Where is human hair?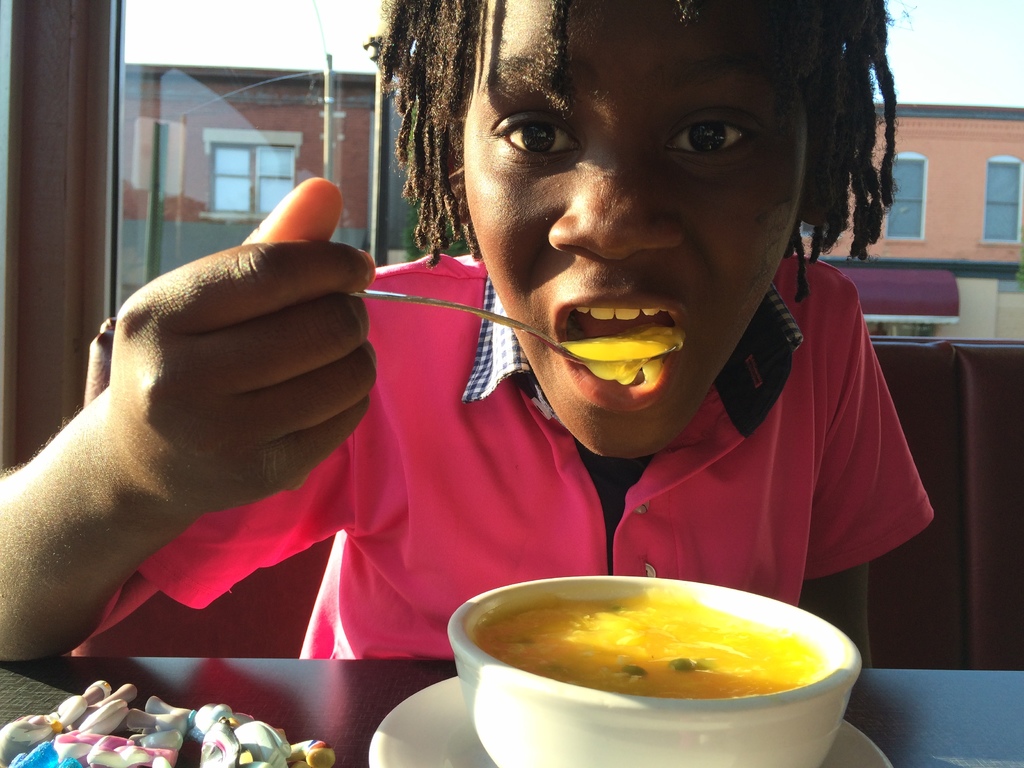
<box>366,12,868,268</box>.
